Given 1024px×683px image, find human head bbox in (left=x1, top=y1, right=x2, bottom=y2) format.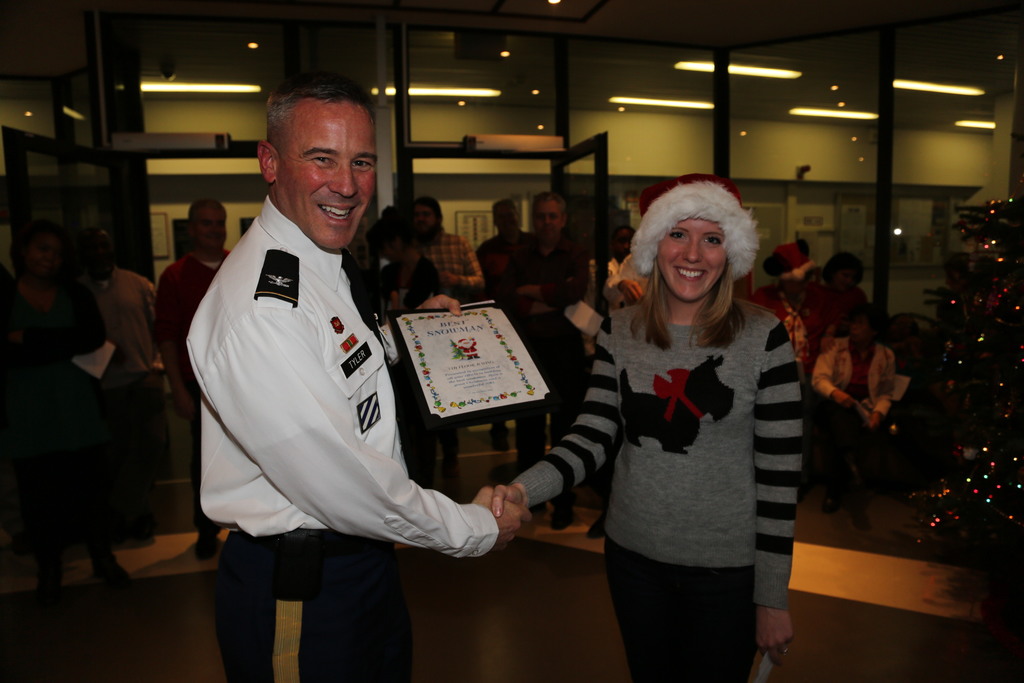
(left=533, top=194, right=567, bottom=244).
